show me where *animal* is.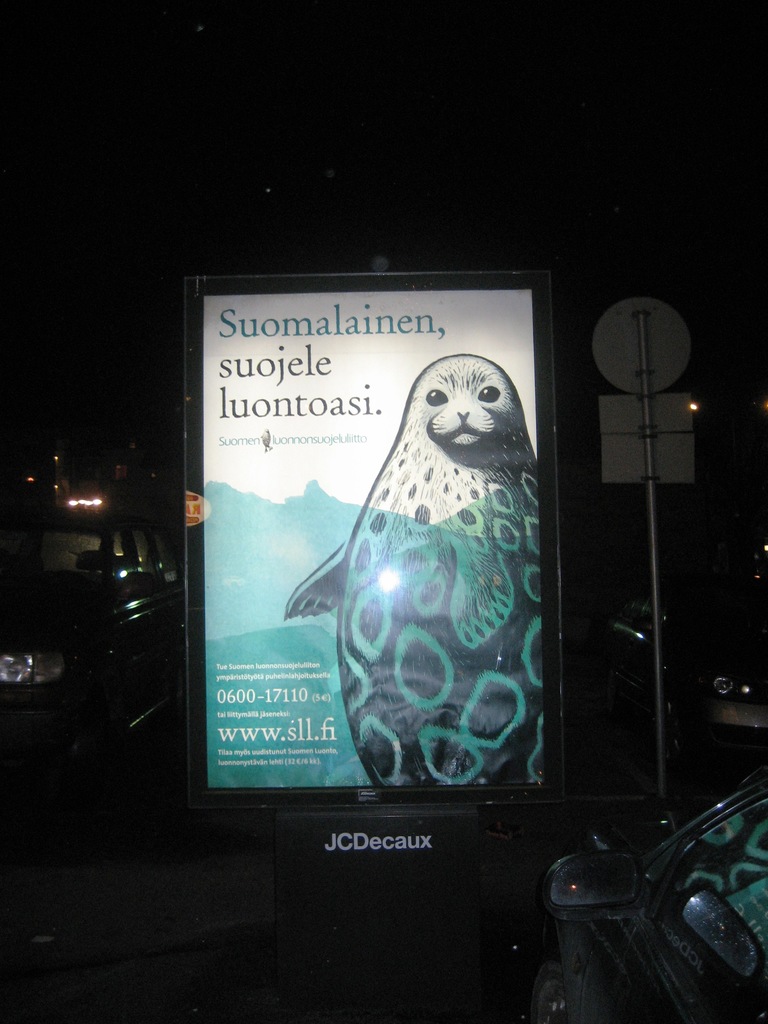
*animal* is at bbox=[285, 353, 547, 787].
